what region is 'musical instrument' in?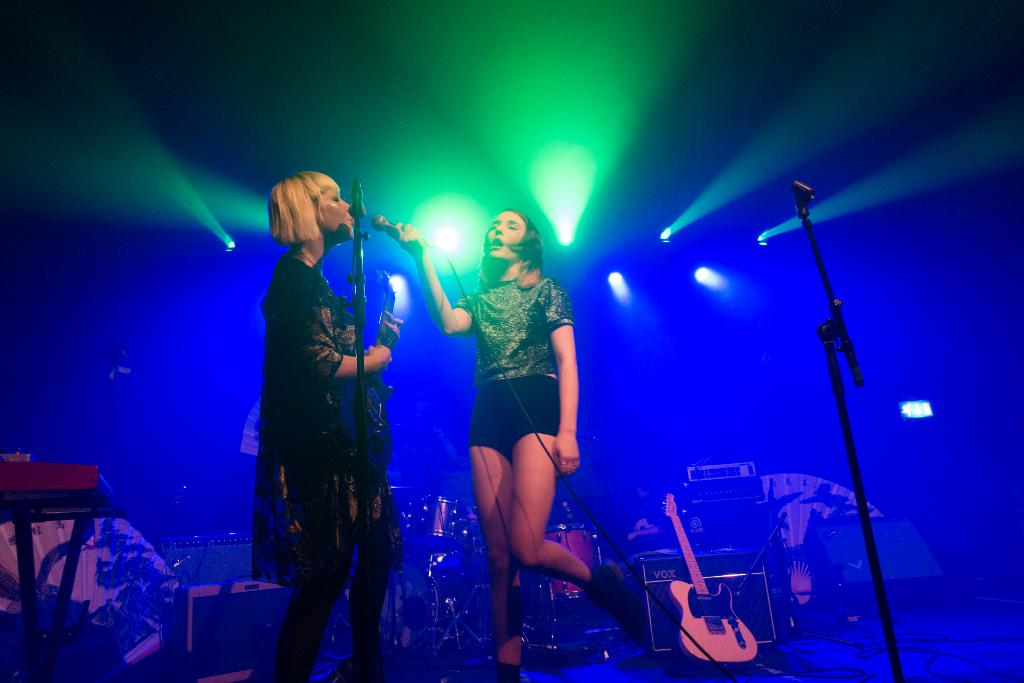
bbox=(419, 547, 471, 593).
